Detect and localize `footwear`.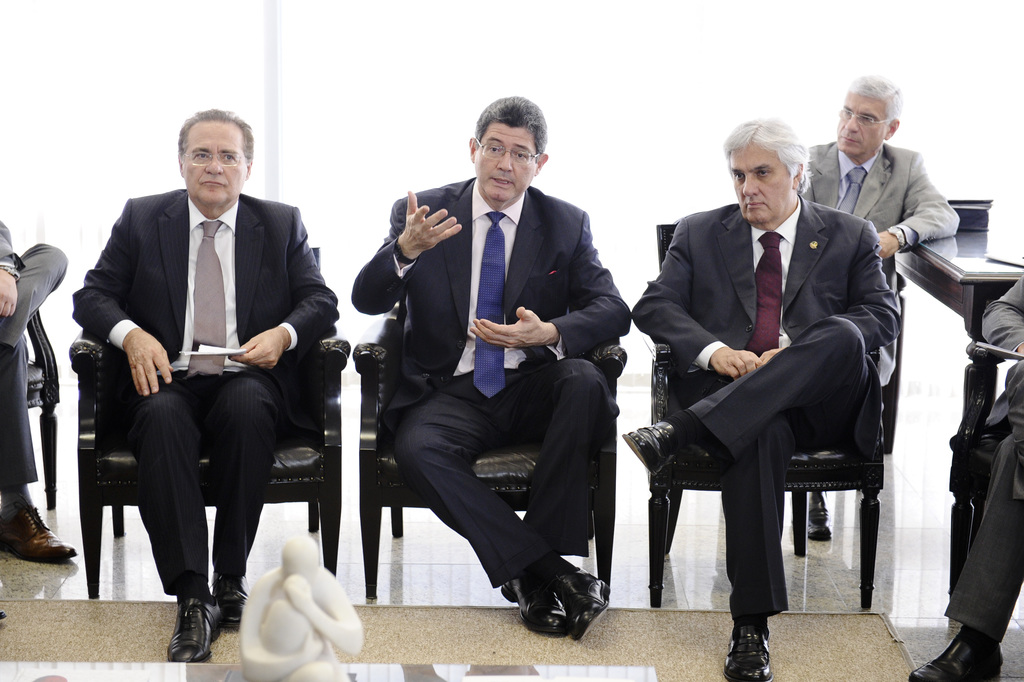
Localized at box=[907, 626, 1002, 681].
